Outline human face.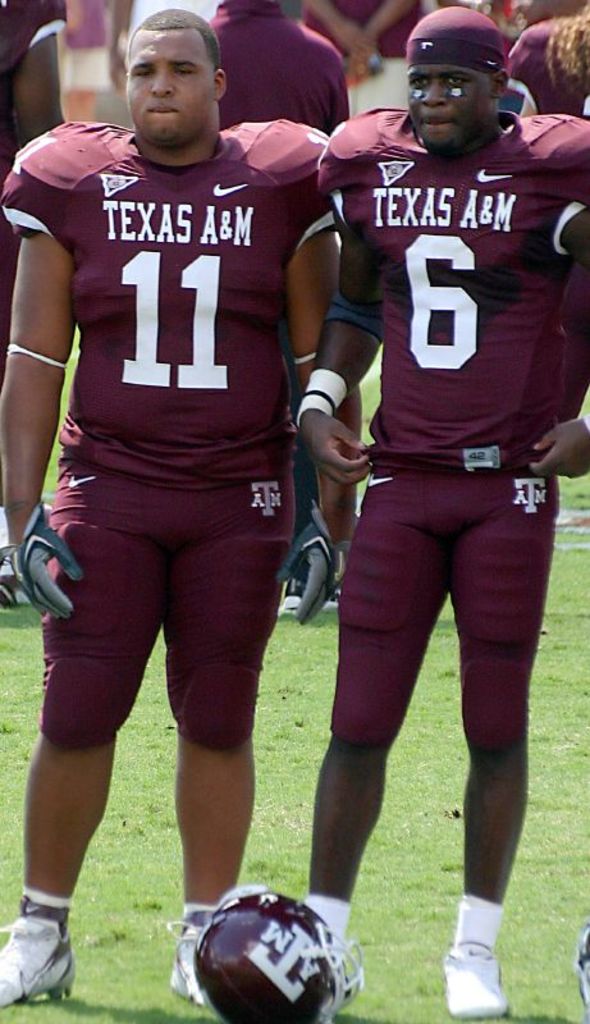
Outline: 122/31/211/150.
